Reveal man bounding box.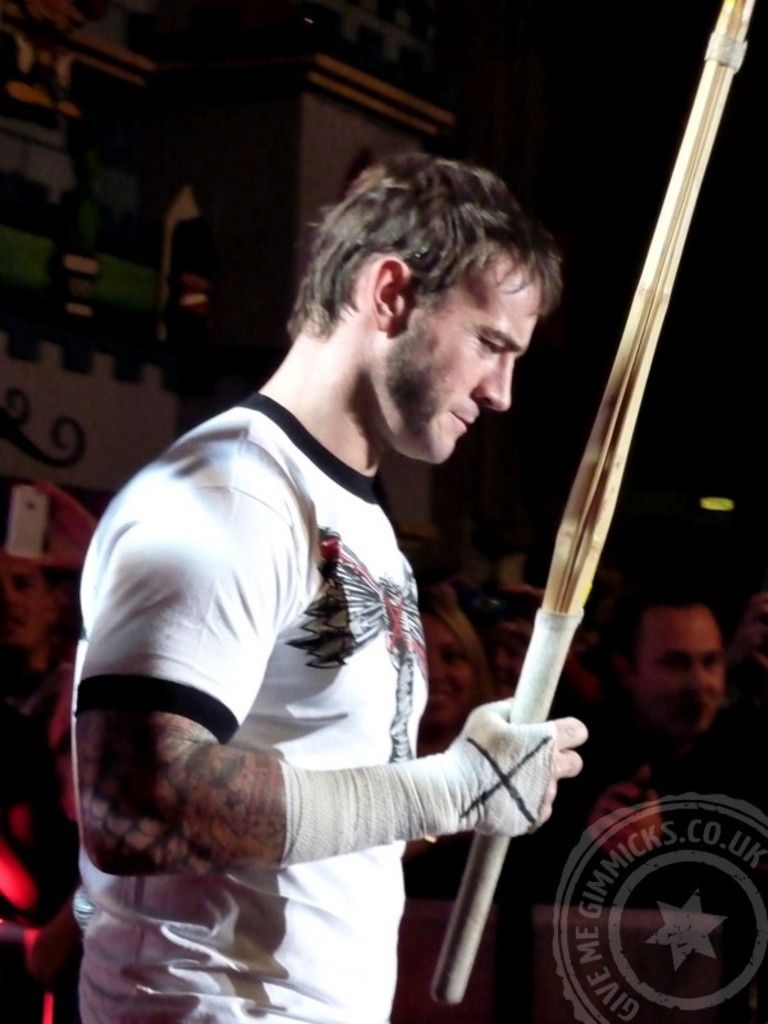
Revealed: {"left": 589, "top": 590, "right": 744, "bottom": 886}.
